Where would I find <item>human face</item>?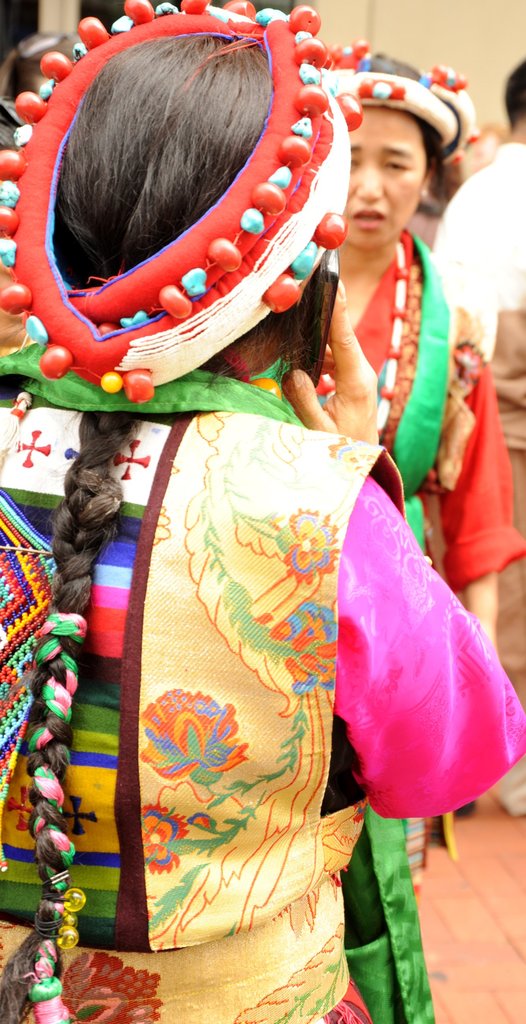
At l=347, t=109, r=425, b=251.
